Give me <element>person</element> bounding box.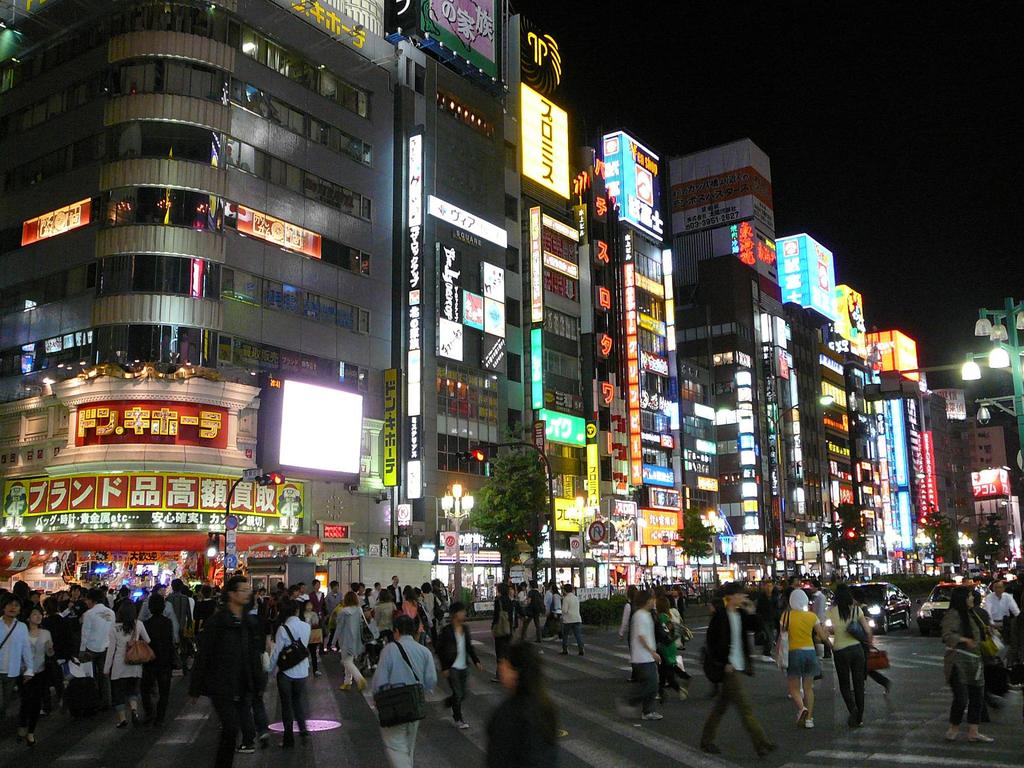
Rect(352, 582, 364, 602).
